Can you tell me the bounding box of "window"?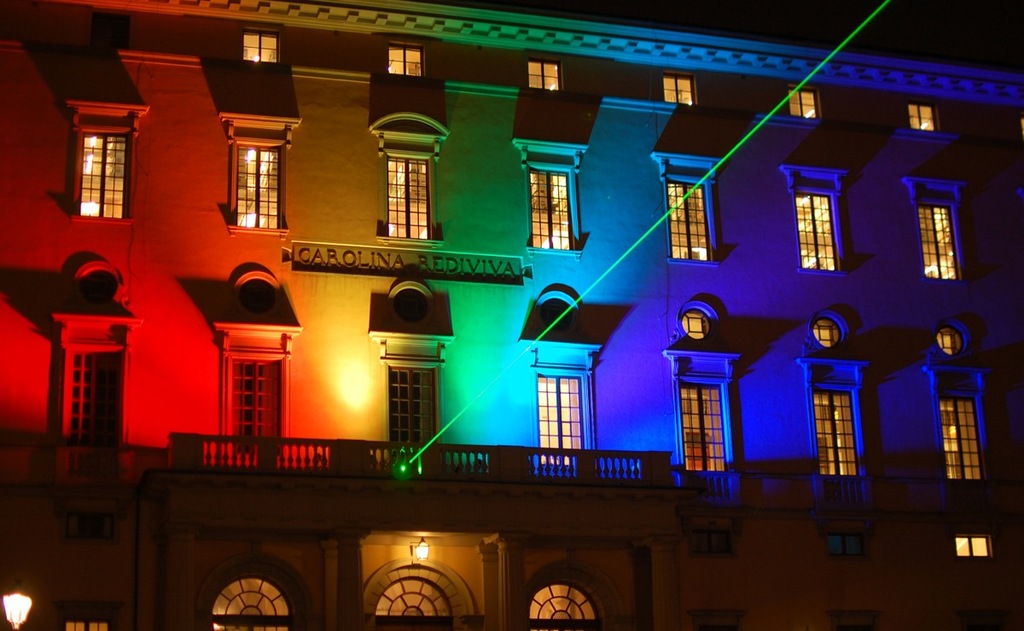
373,332,457,449.
